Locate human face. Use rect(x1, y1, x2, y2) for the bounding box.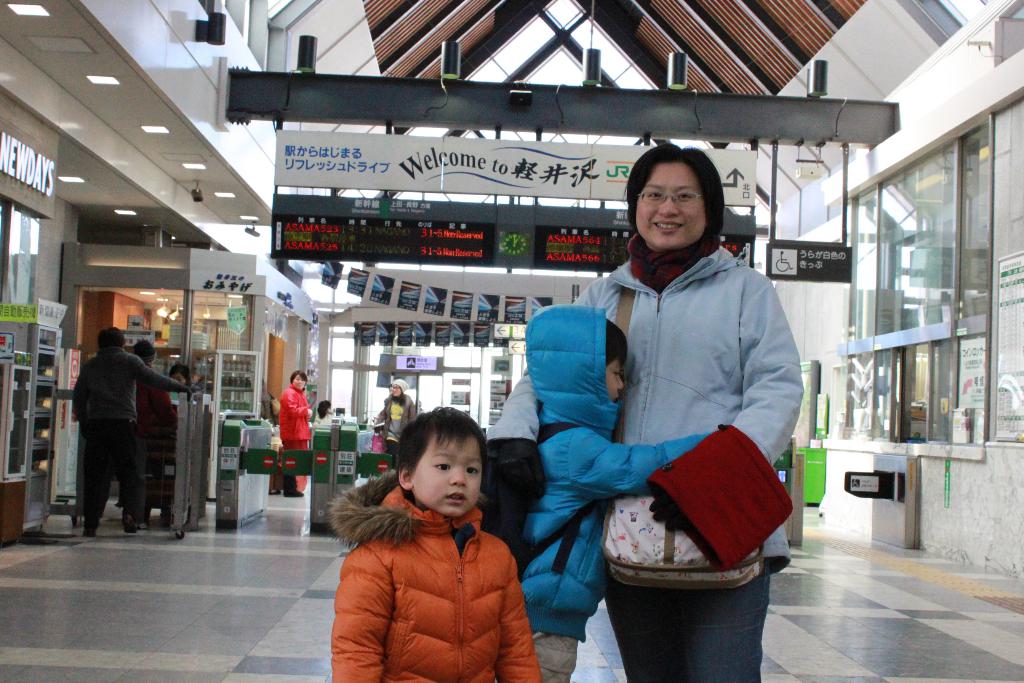
rect(635, 162, 706, 248).
